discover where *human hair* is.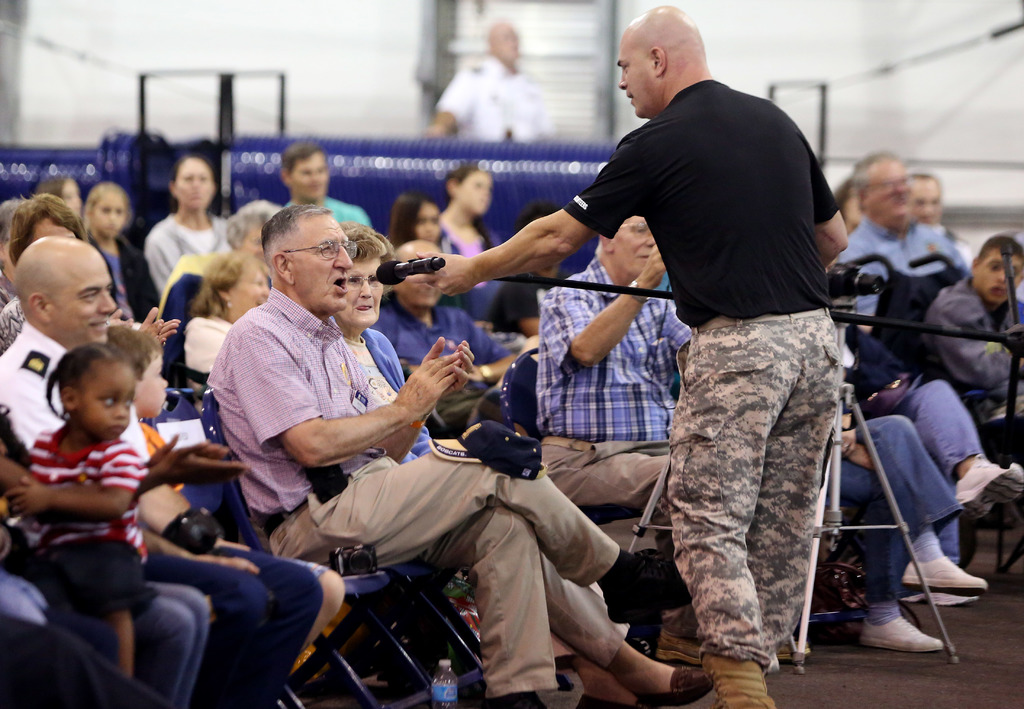
Discovered at 31, 171, 70, 197.
